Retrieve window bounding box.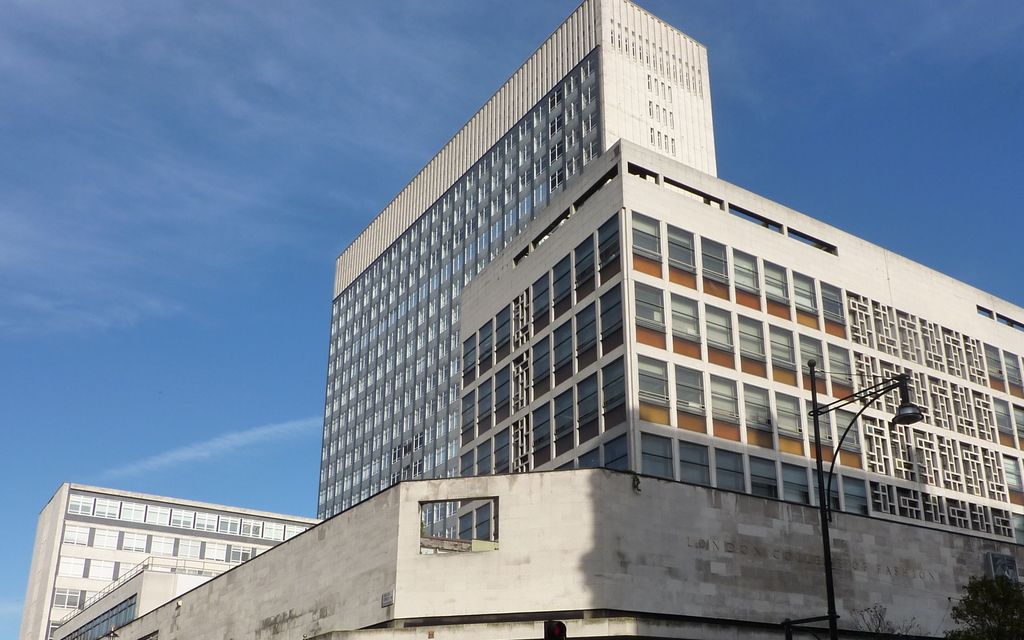
Bounding box: 62, 487, 96, 523.
